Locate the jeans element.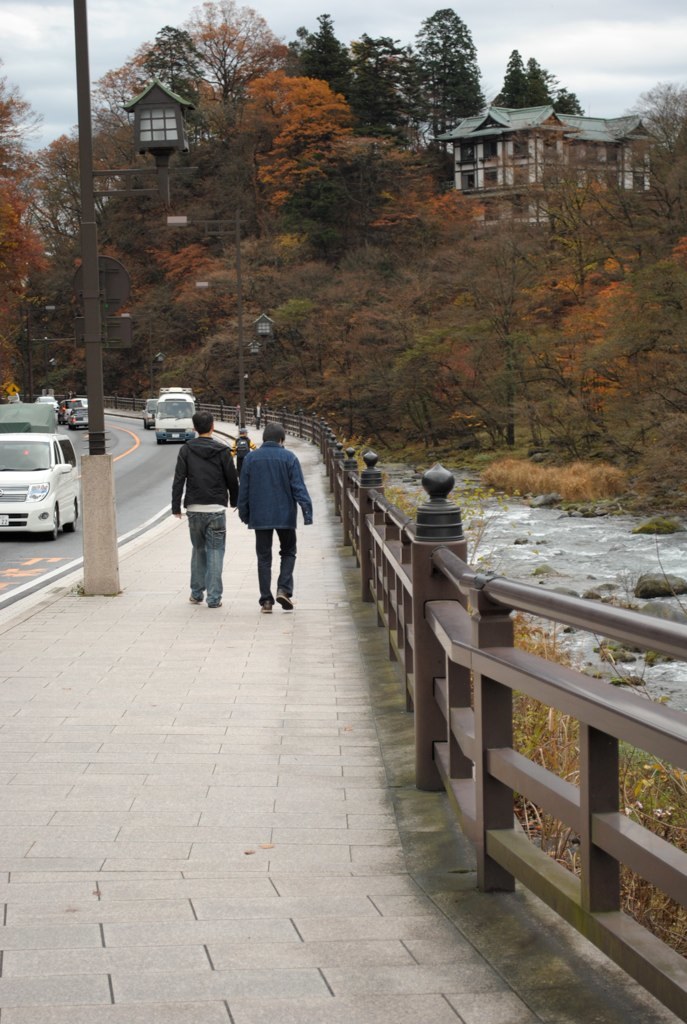
Element bbox: (left=181, top=517, right=234, bottom=601).
